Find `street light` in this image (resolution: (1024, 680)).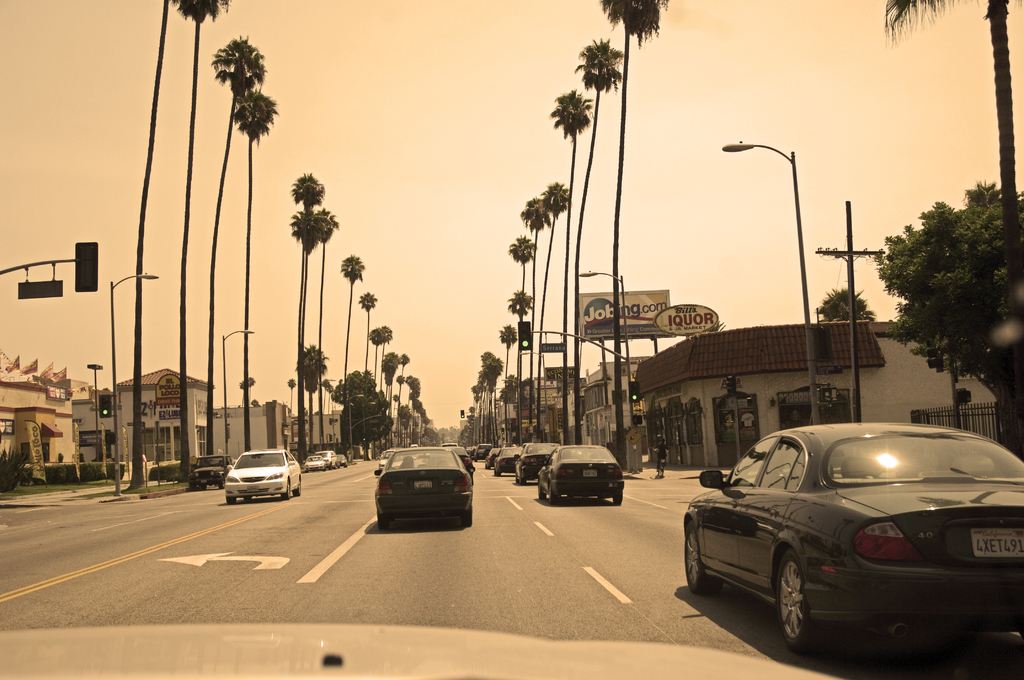
crop(575, 267, 630, 427).
